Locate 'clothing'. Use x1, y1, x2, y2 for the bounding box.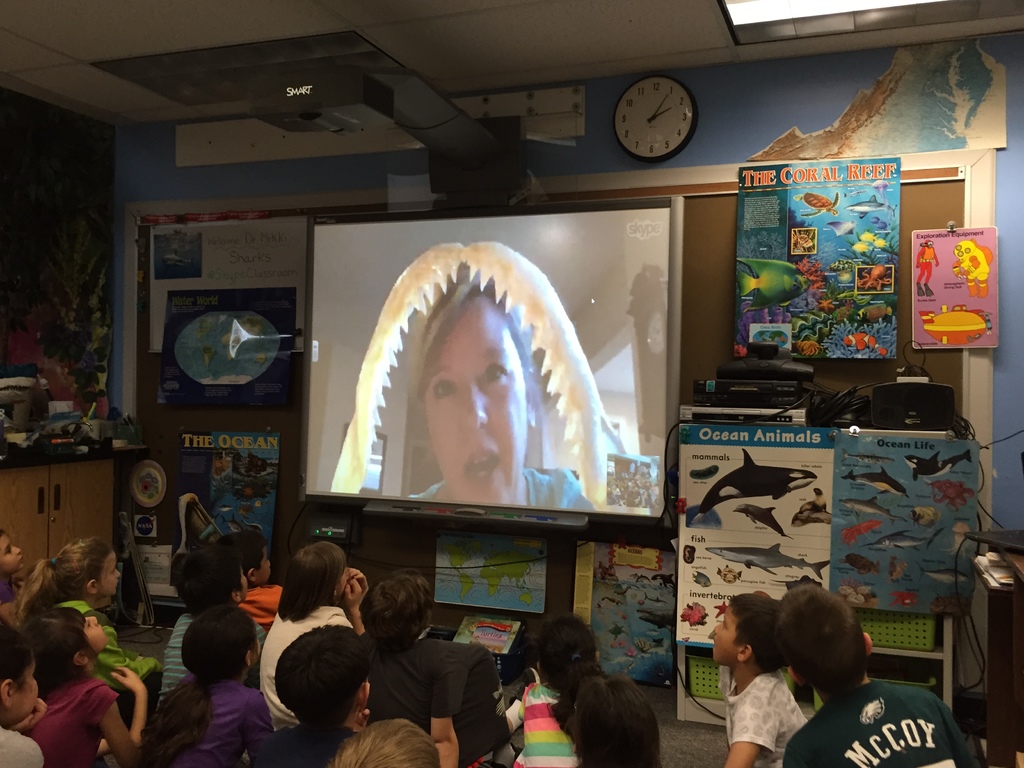
349, 607, 527, 755.
